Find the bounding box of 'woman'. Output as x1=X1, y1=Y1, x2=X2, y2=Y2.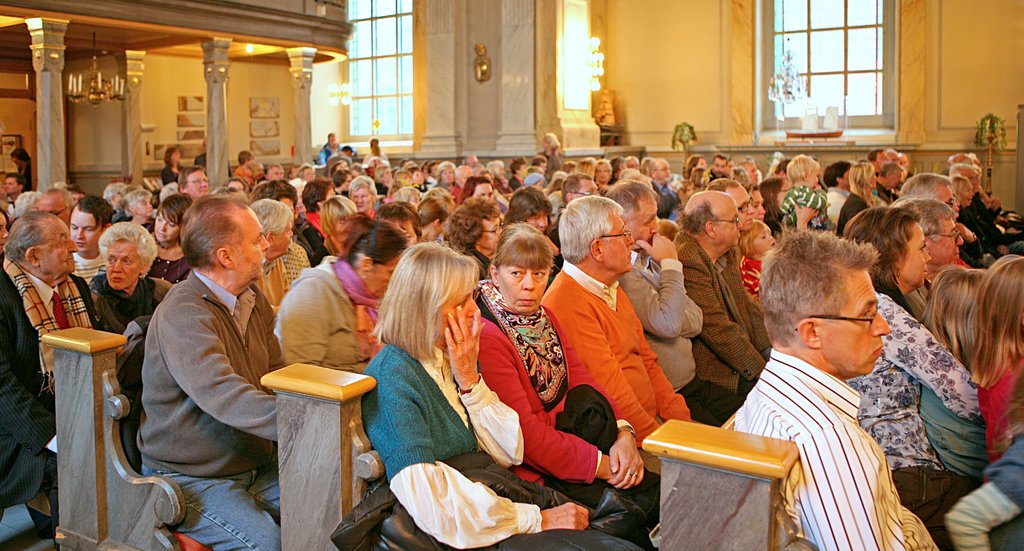
x1=487, y1=162, x2=507, y2=185.
